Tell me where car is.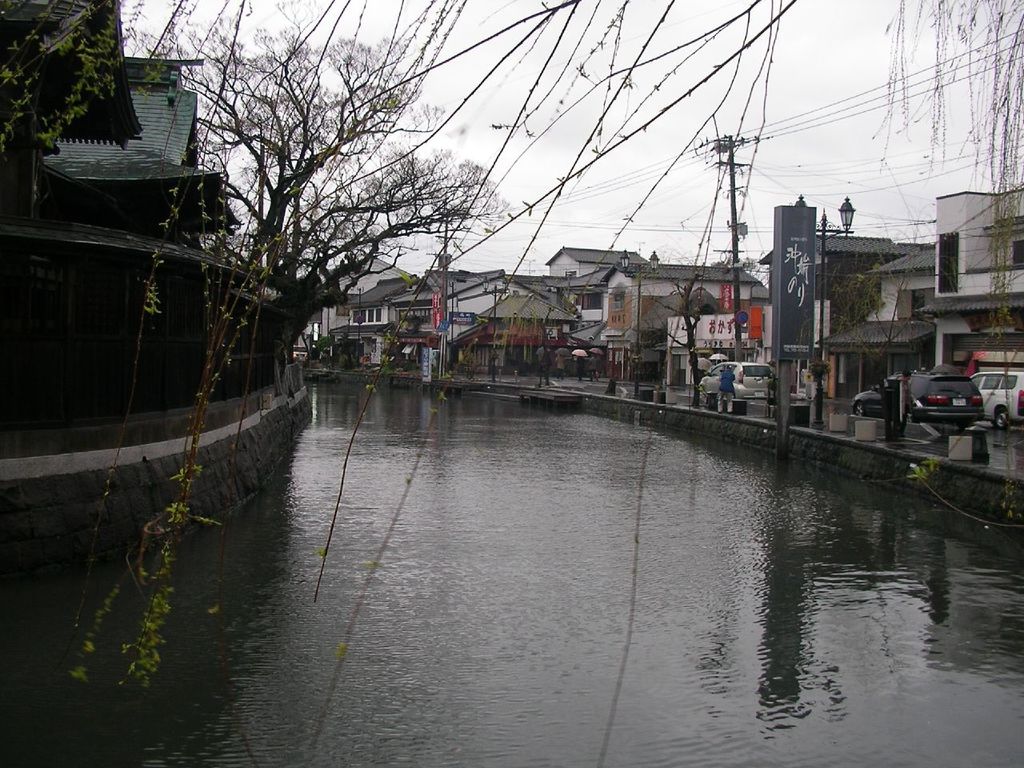
car is at {"x1": 694, "y1": 356, "x2": 781, "y2": 408}.
